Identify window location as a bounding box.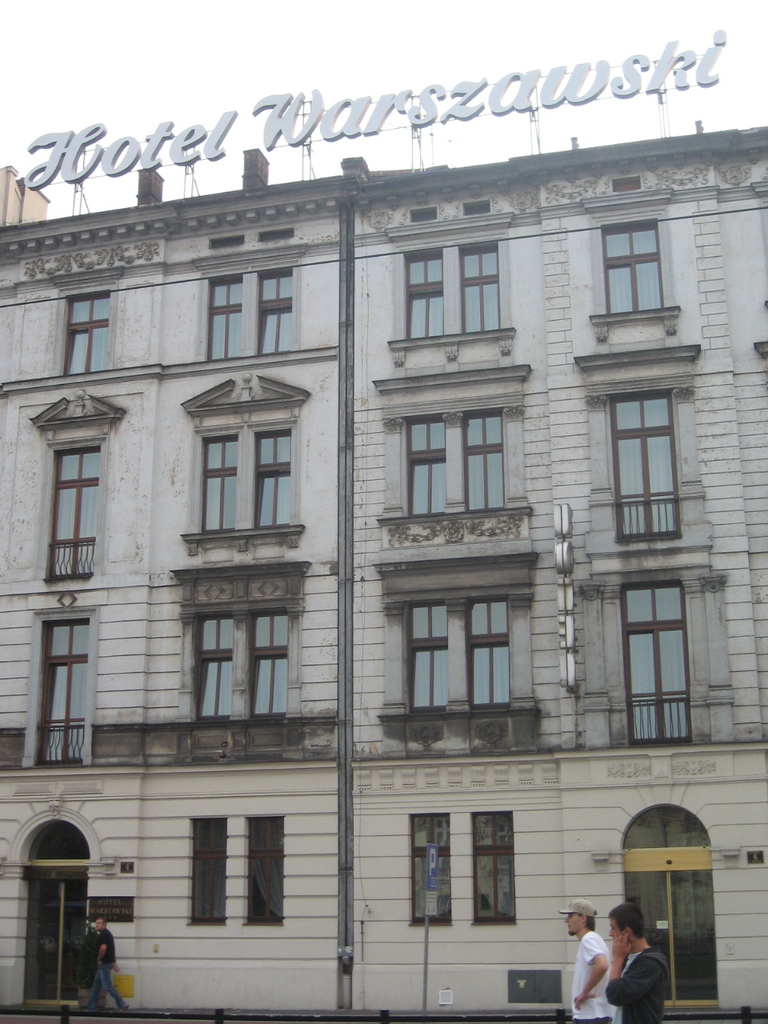
62,290,112,372.
